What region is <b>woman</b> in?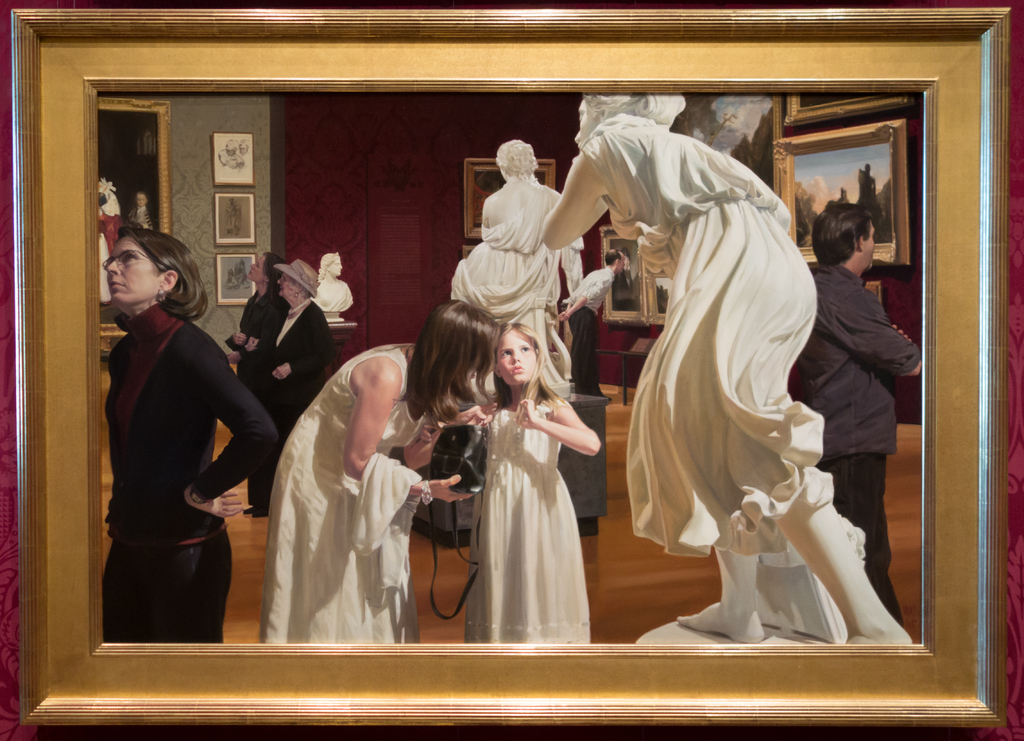
box(258, 297, 502, 645).
